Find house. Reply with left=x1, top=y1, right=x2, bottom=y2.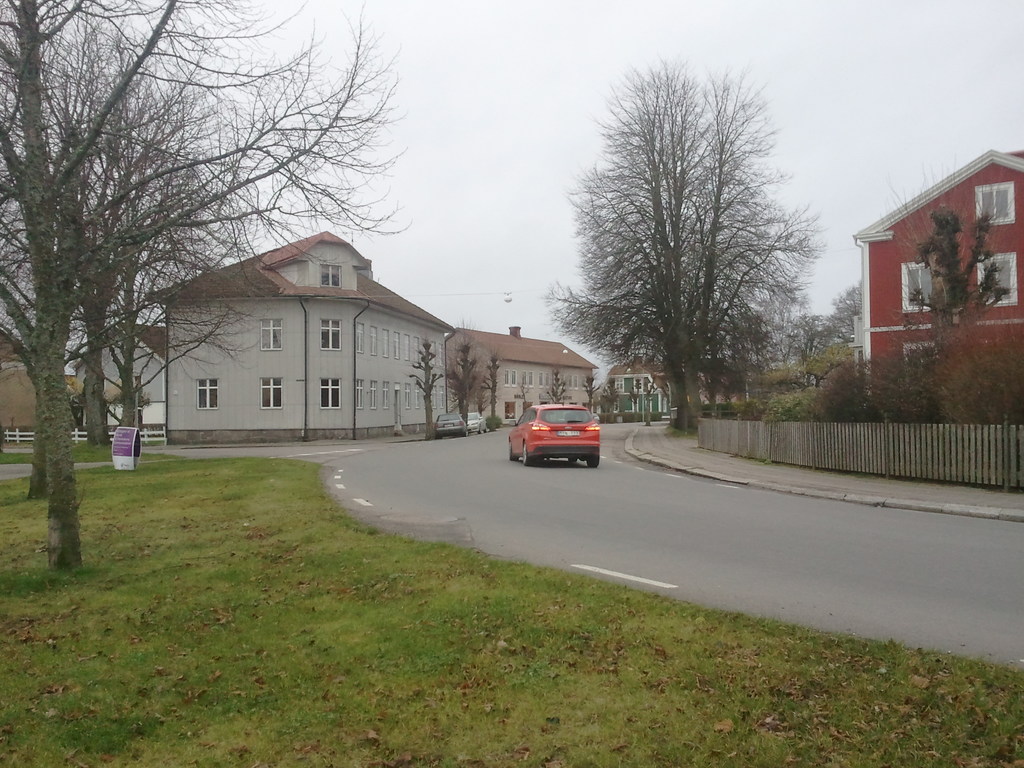
left=598, top=344, right=739, bottom=415.
